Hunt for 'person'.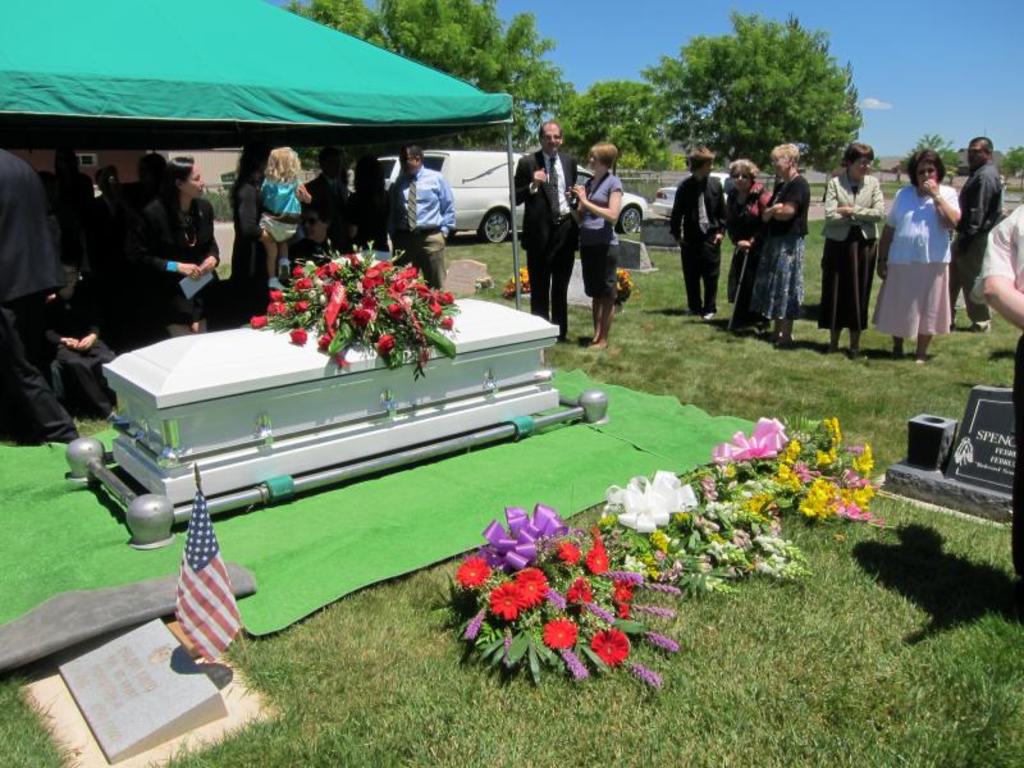
Hunted down at 815:133:886:361.
